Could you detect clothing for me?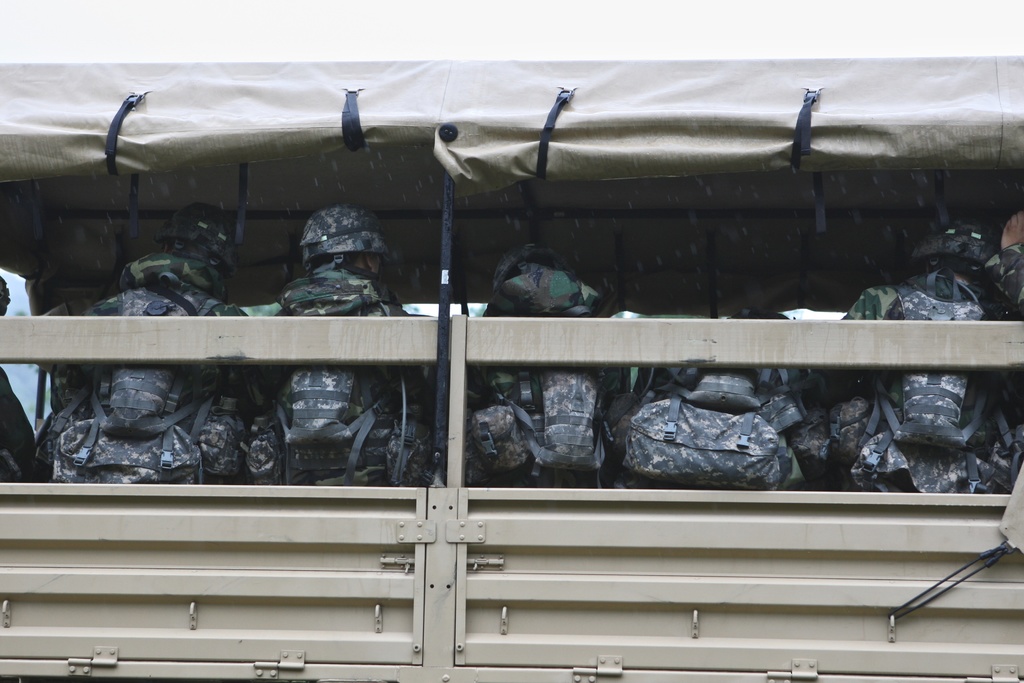
Detection result: region(35, 252, 266, 479).
